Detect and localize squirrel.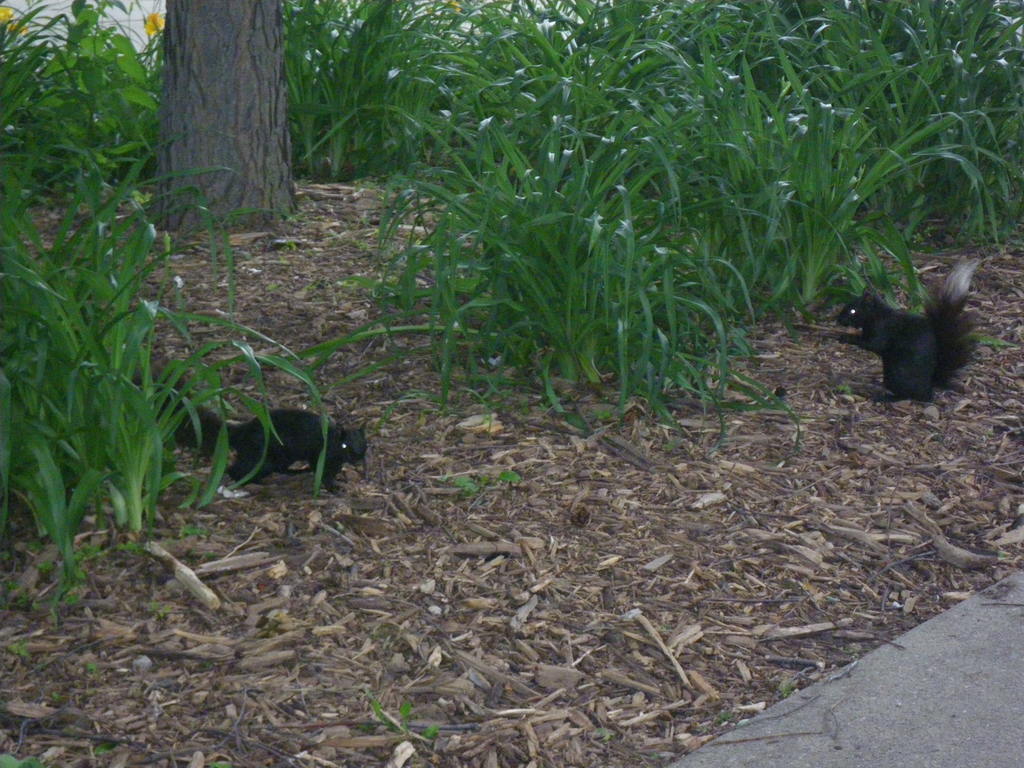
Localized at select_region(128, 369, 366, 495).
